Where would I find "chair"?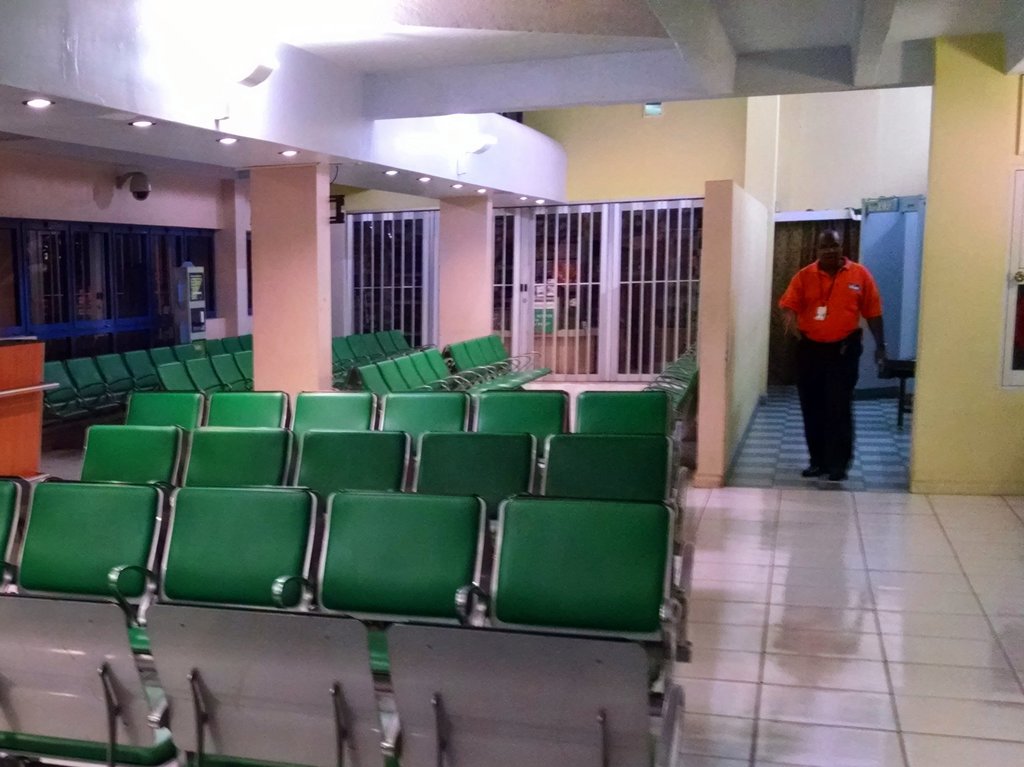
At <box>296,426,412,510</box>.
